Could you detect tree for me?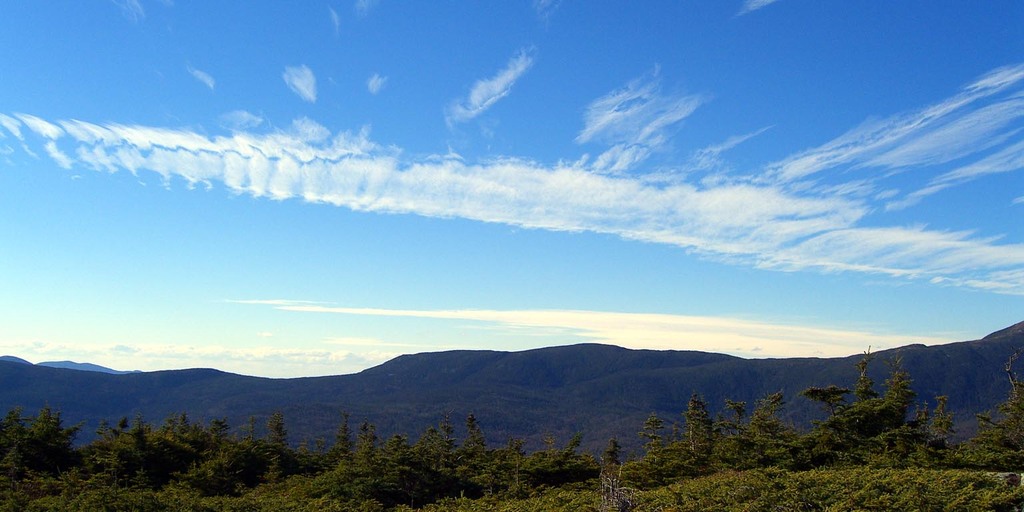
Detection result: box=[224, 411, 359, 483].
